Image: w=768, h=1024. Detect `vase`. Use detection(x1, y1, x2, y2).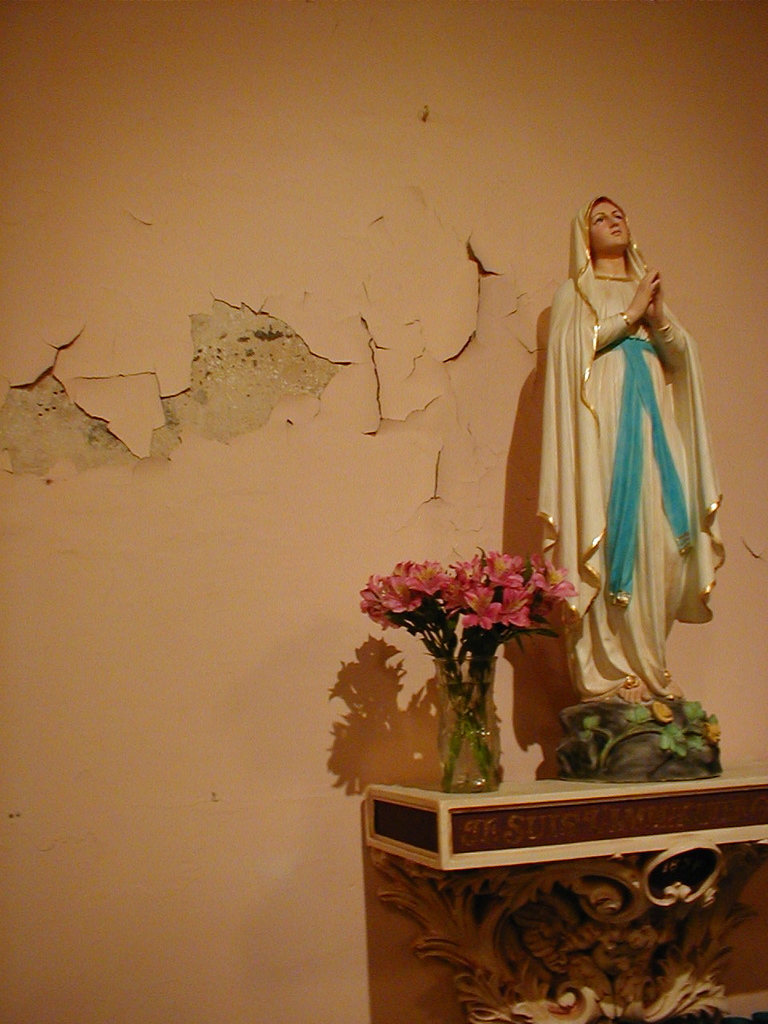
detection(433, 650, 503, 793).
